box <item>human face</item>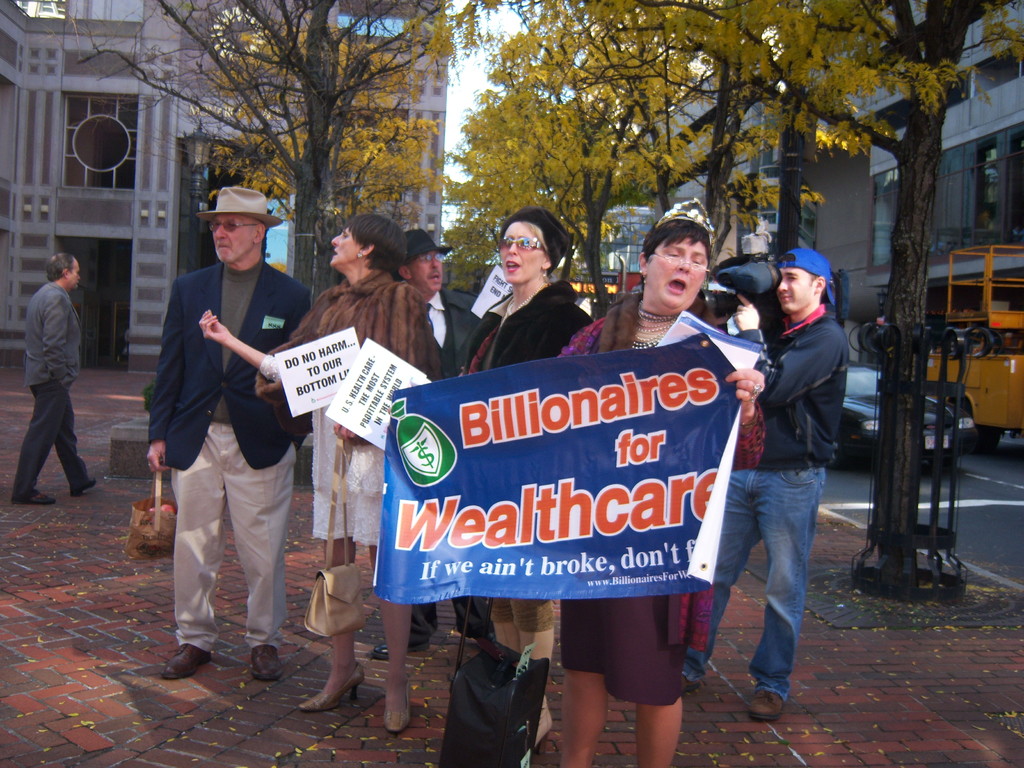
497/224/545/285
